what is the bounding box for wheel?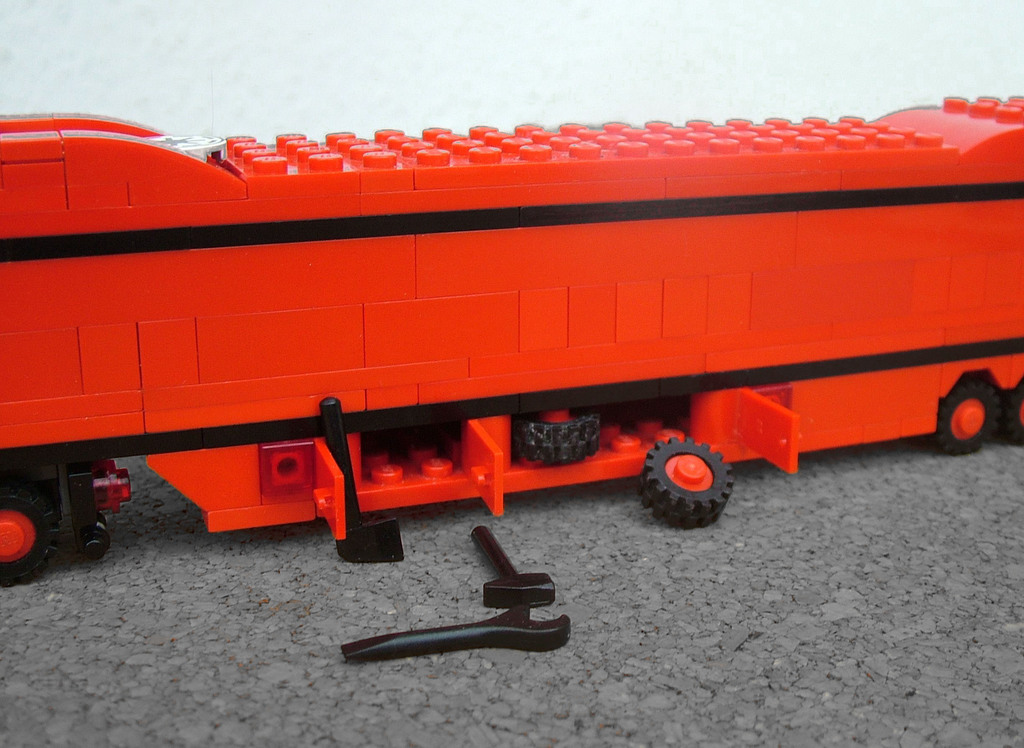
l=509, t=403, r=598, b=469.
